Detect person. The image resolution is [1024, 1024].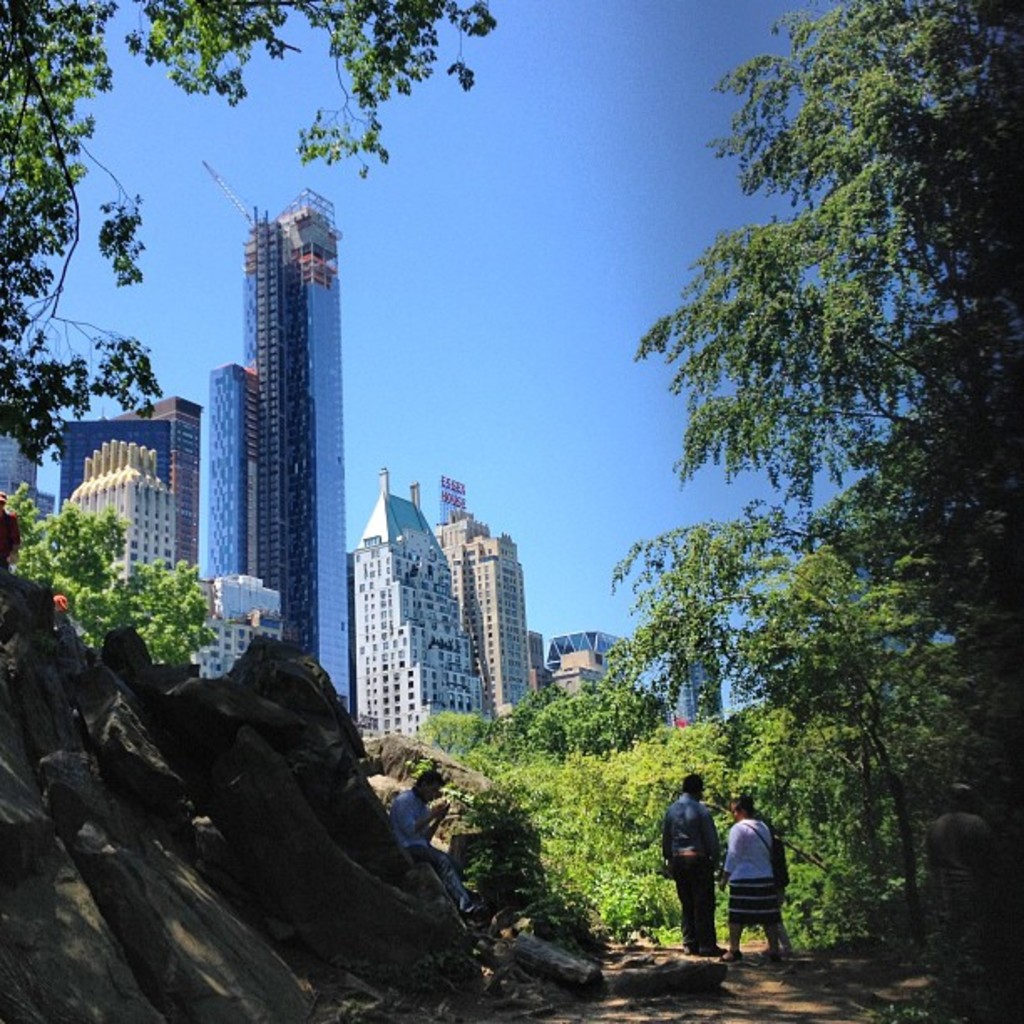
[x1=392, y1=765, x2=485, y2=919].
